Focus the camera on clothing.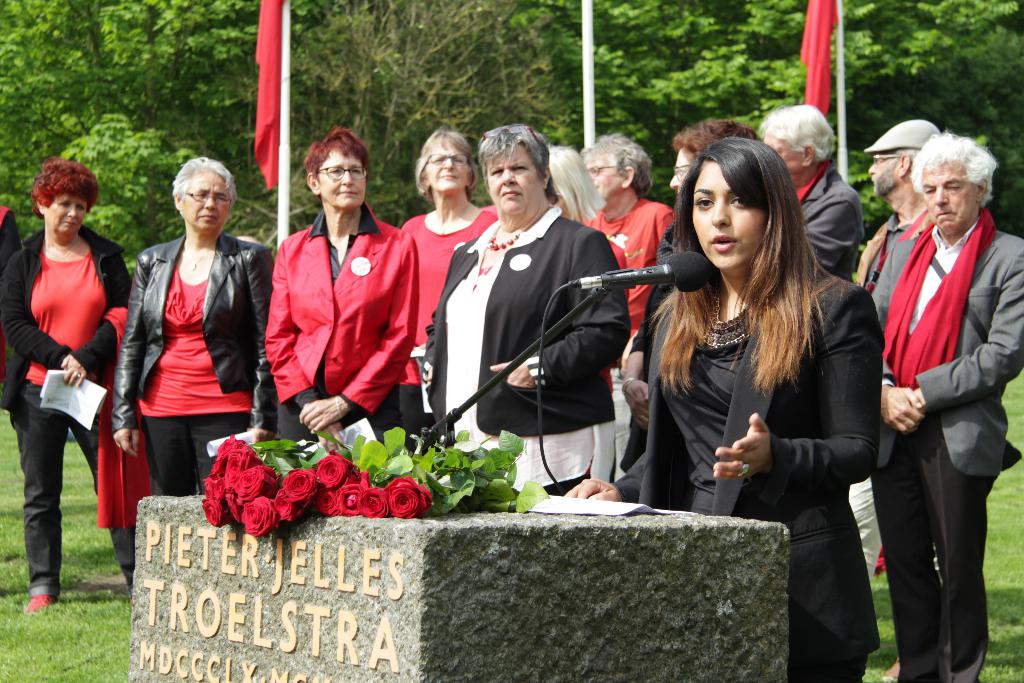
Focus region: 420 202 634 491.
